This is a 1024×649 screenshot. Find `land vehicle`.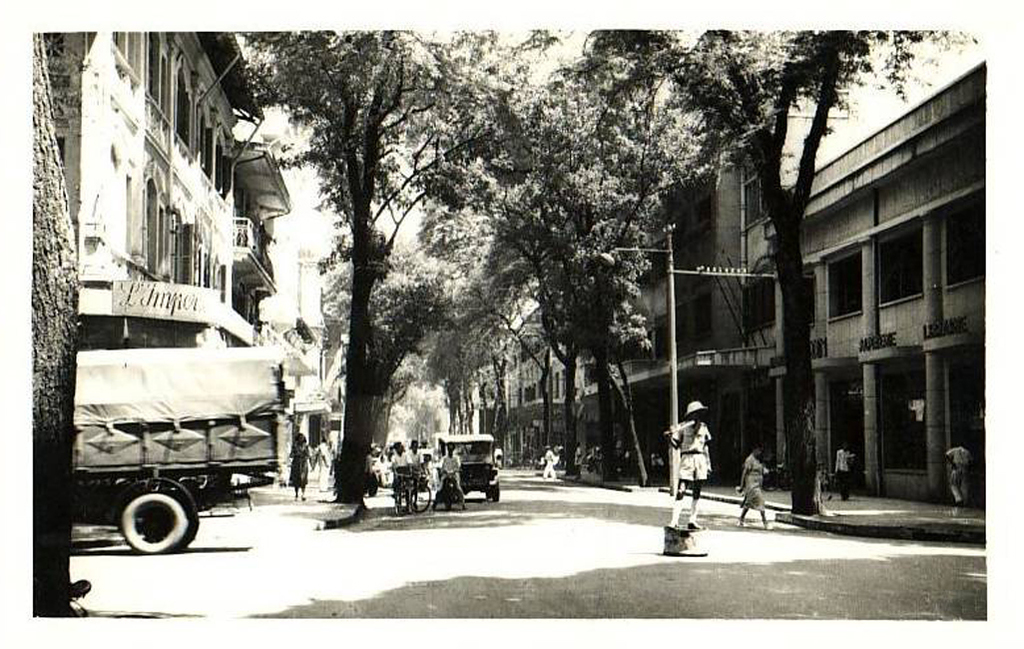
Bounding box: locate(446, 474, 465, 514).
